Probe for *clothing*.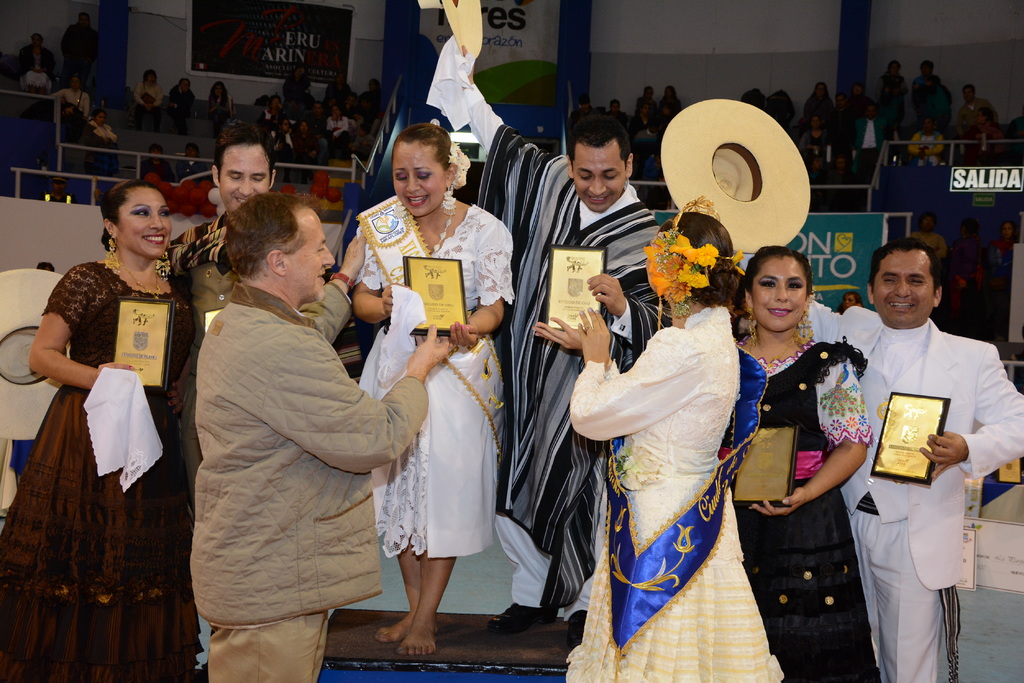
Probe result: BBox(90, 115, 120, 141).
